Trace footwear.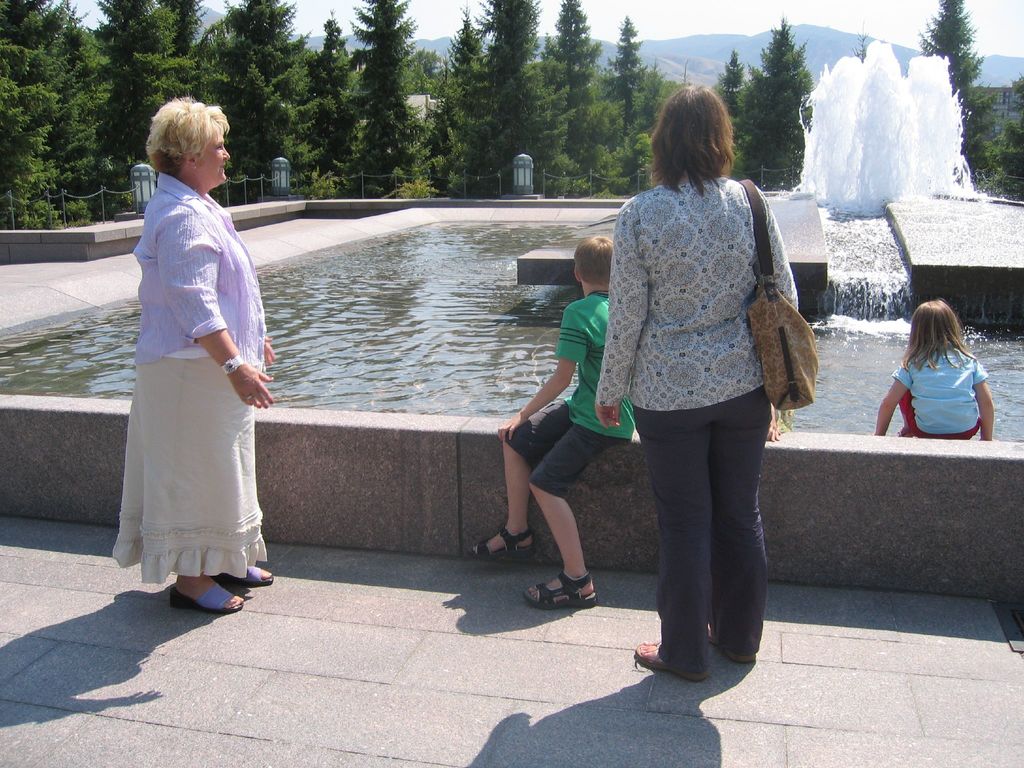
Traced to bbox=(461, 528, 539, 560).
